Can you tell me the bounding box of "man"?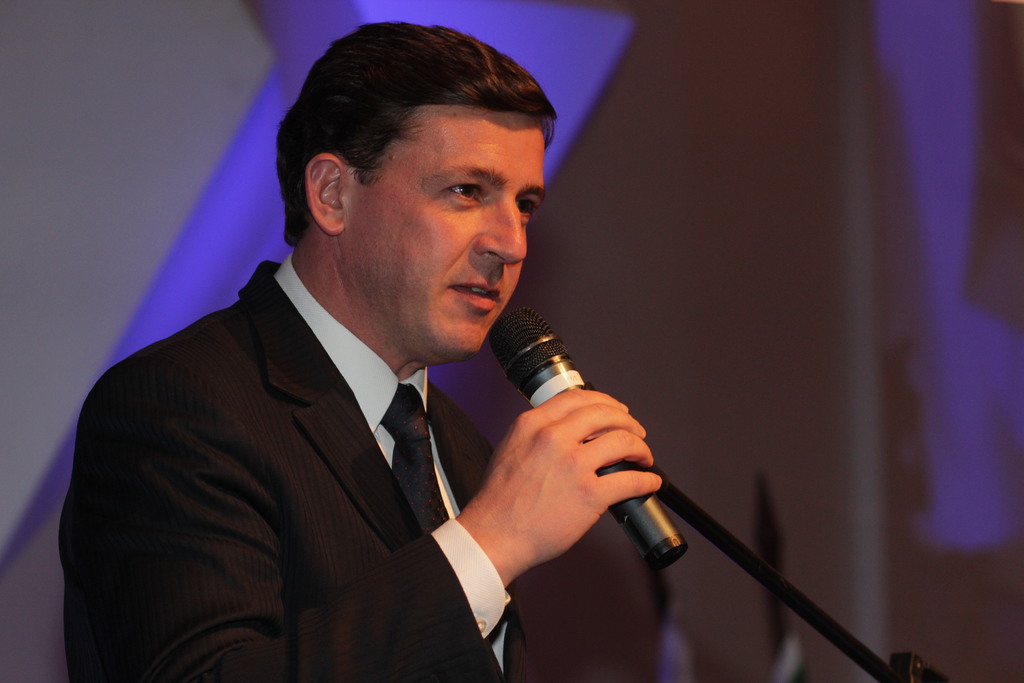
[x1=72, y1=40, x2=687, y2=682].
